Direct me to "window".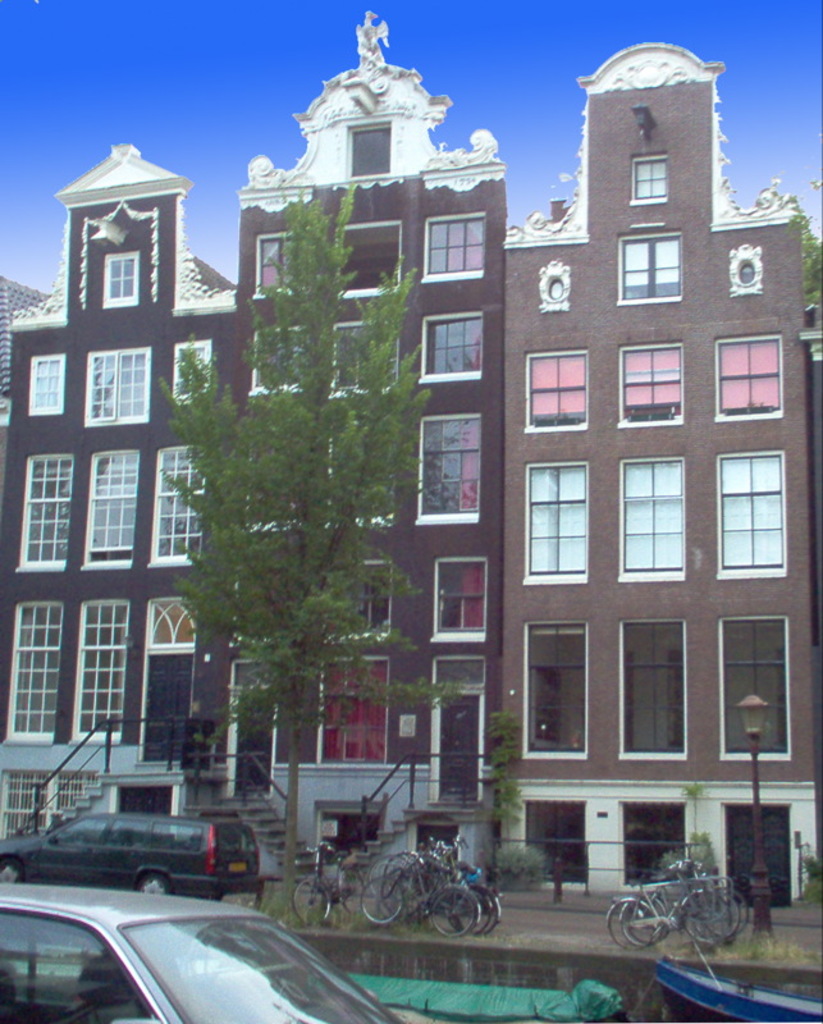
Direction: box(82, 602, 141, 740).
